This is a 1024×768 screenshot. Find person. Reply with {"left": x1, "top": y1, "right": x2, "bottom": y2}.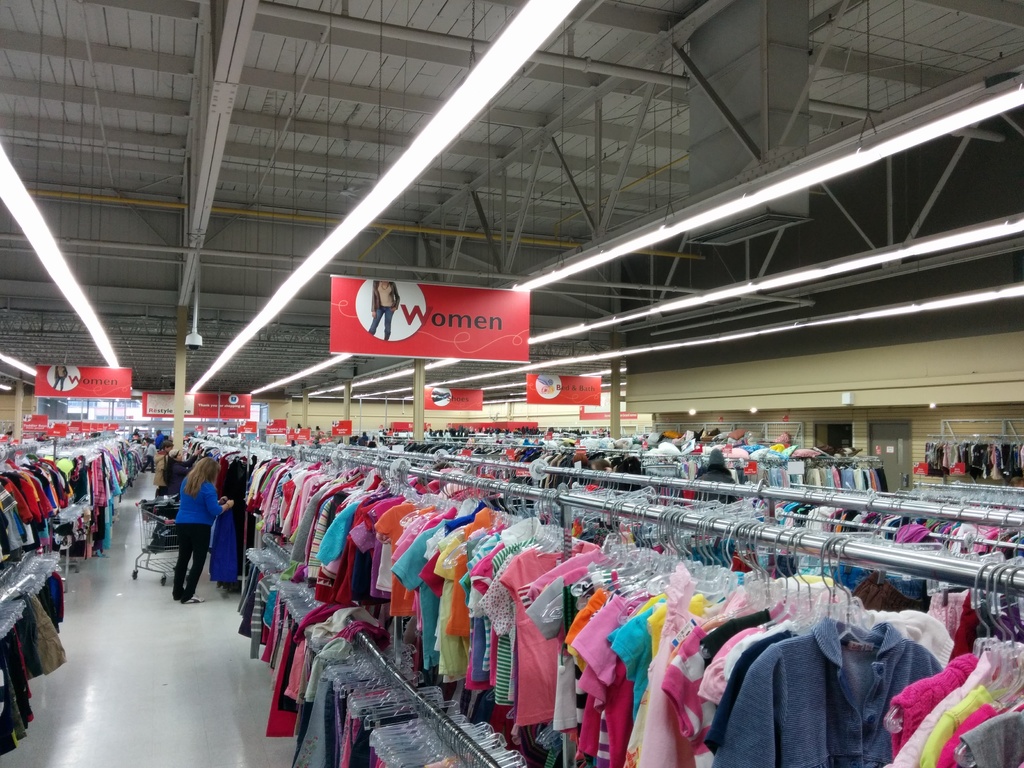
{"left": 369, "top": 282, "right": 401, "bottom": 344}.
